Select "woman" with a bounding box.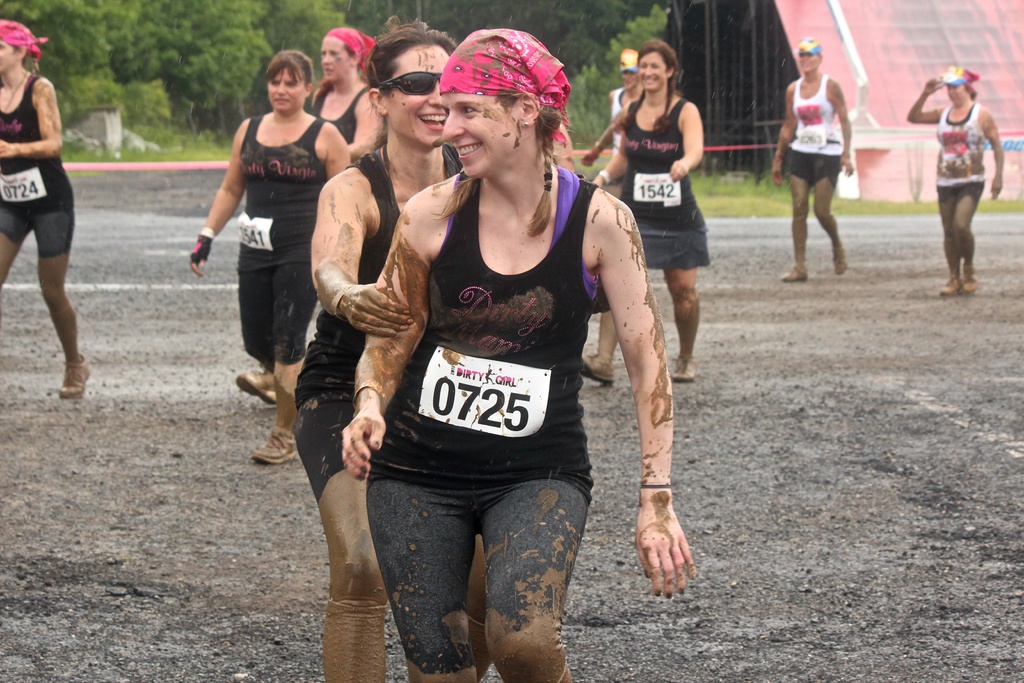
0,19,90,396.
